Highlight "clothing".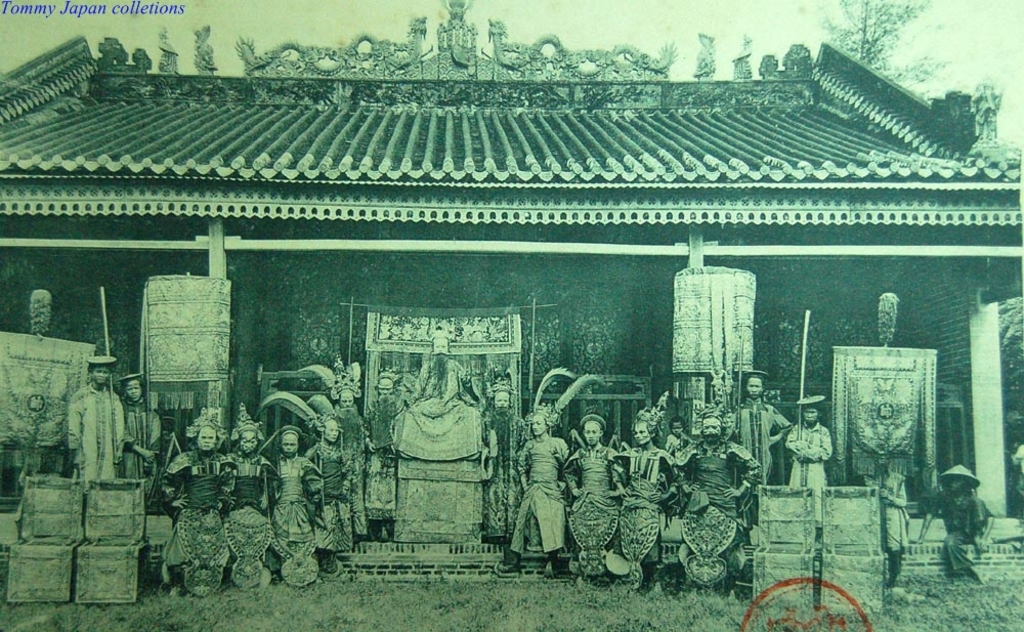
Highlighted region: rect(220, 438, 276, 526).
